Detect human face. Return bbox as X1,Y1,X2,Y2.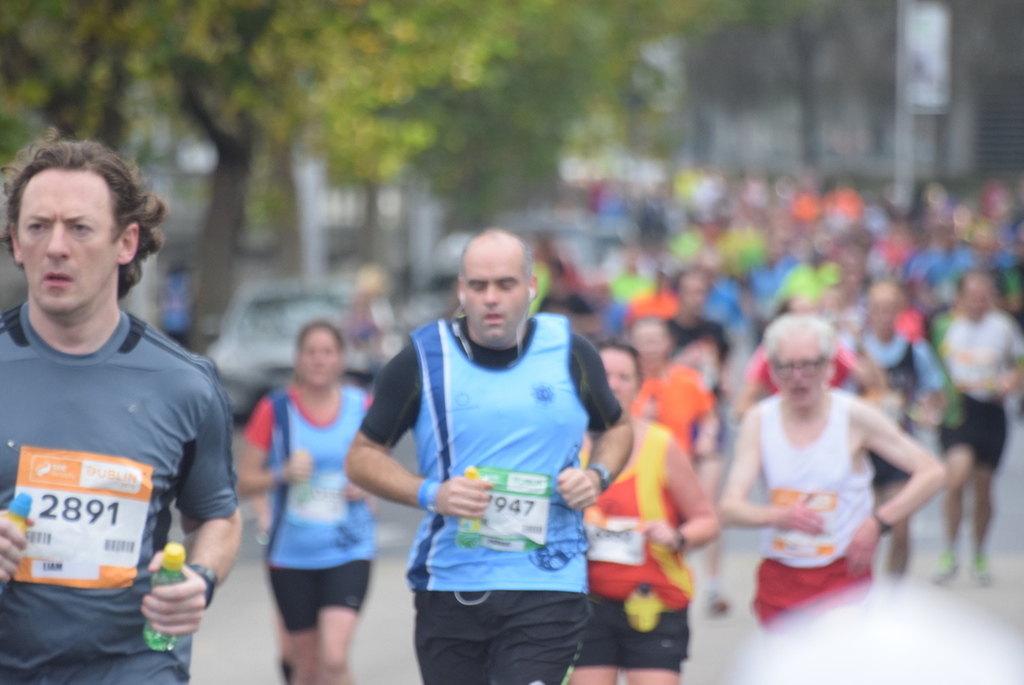
630,324,670,352.
